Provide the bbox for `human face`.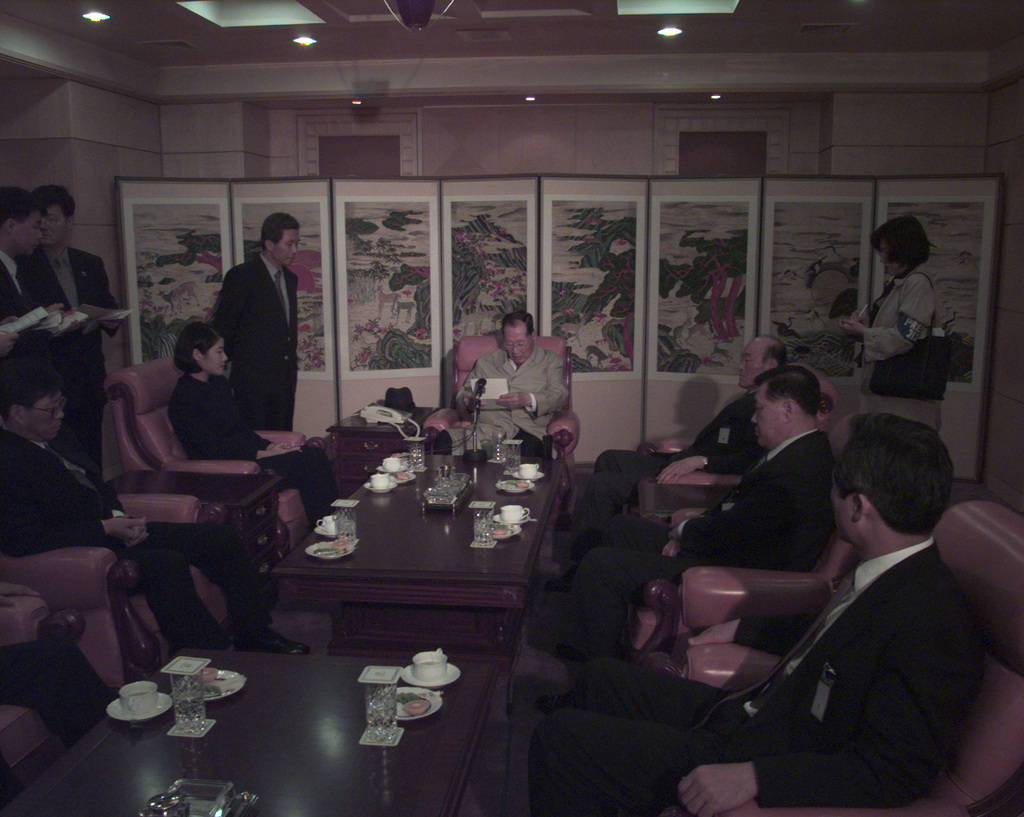
(503, 321, 532, 359).
